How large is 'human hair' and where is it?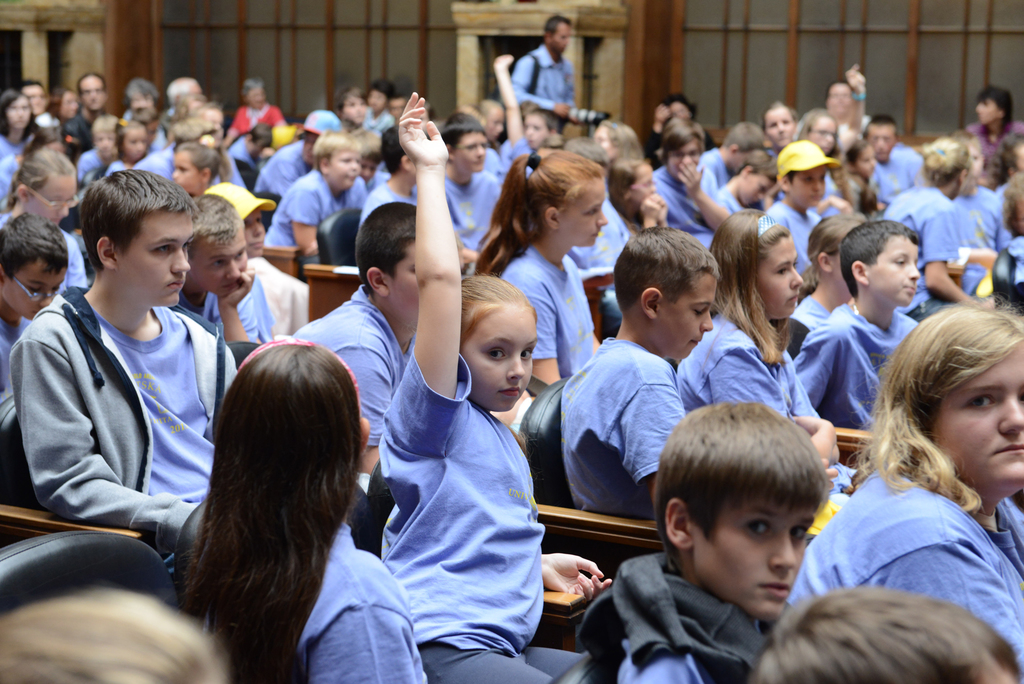
Bounding box: {"x1": 369, "y1": 77, "x2": 396, "y2": 101}.
